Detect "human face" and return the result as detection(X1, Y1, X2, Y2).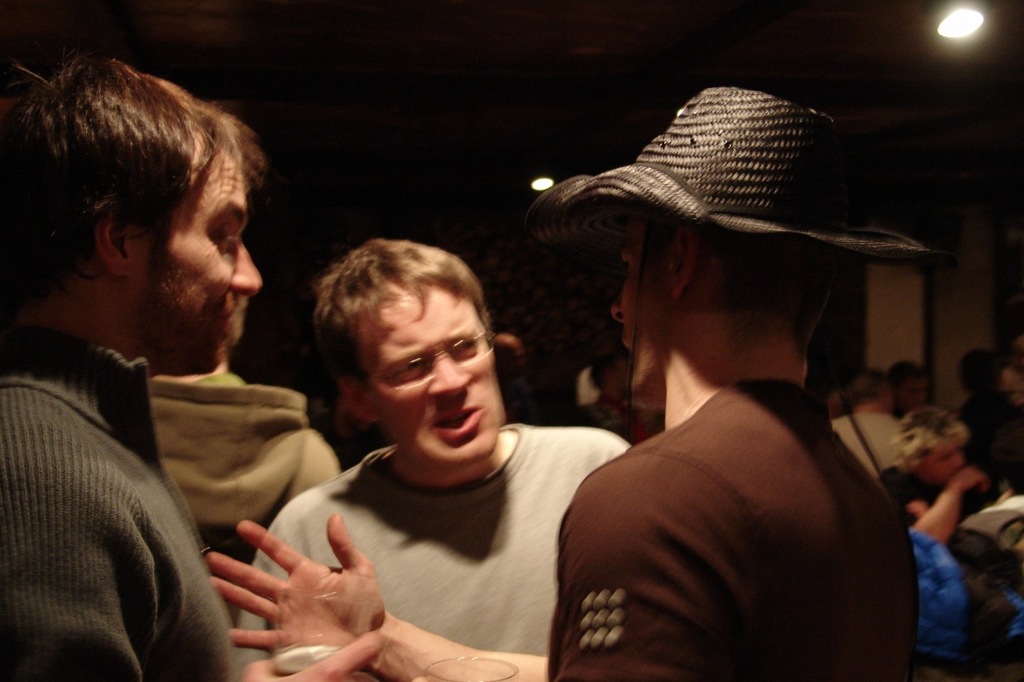
detection(918, 437, 963, 481).
